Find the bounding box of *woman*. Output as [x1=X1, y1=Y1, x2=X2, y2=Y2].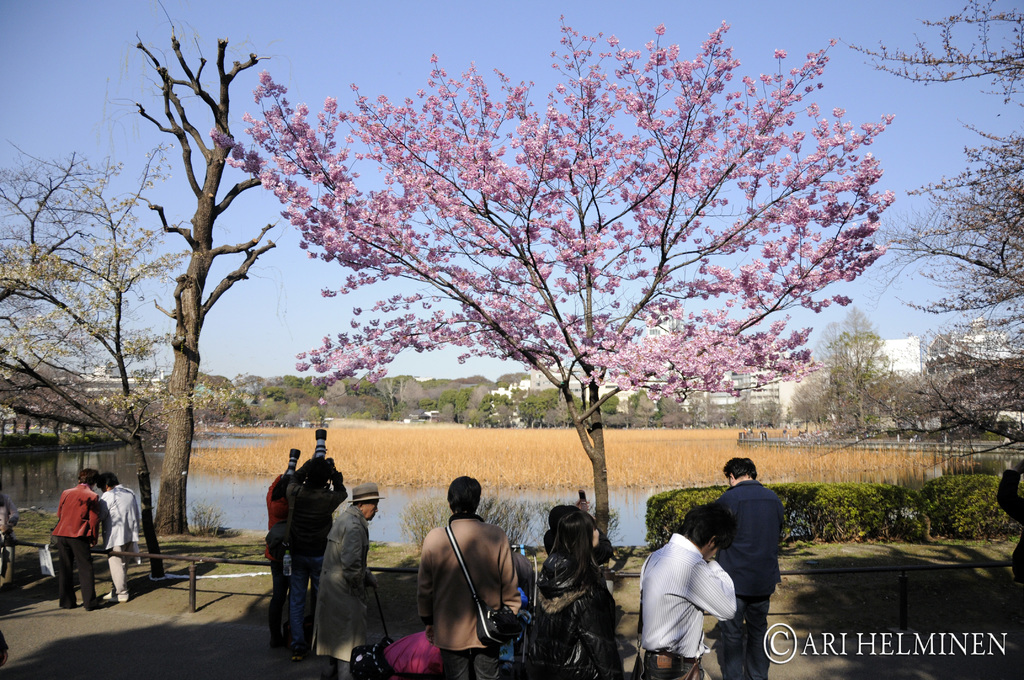
[x1=532, y1=510, x2=626, y2=678].
